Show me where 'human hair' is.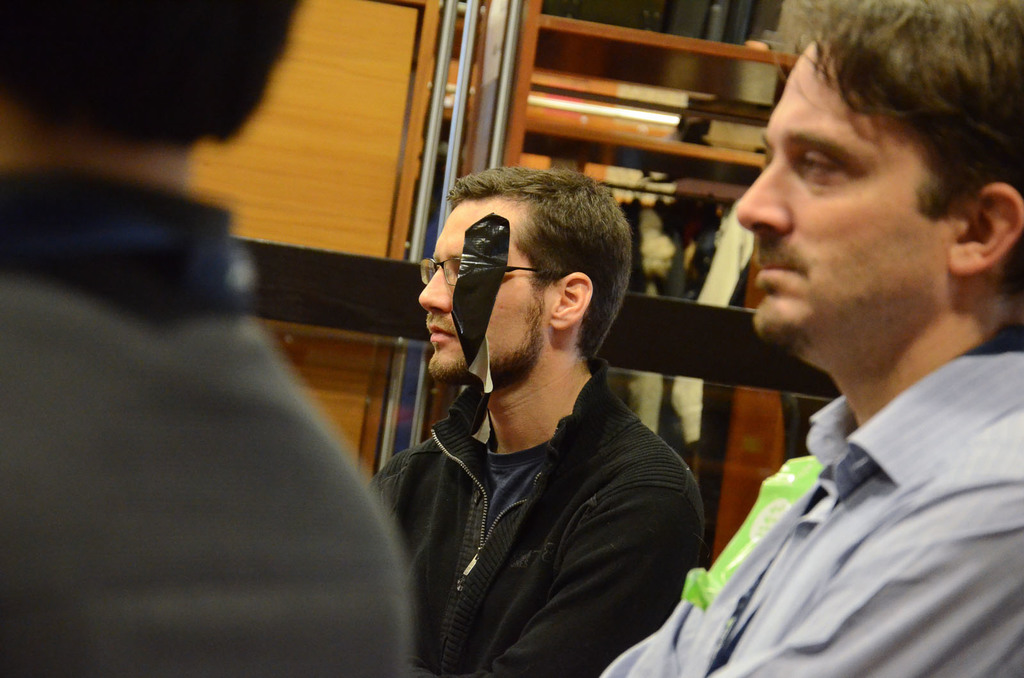
'human hair' is at 0/0/308/148.
